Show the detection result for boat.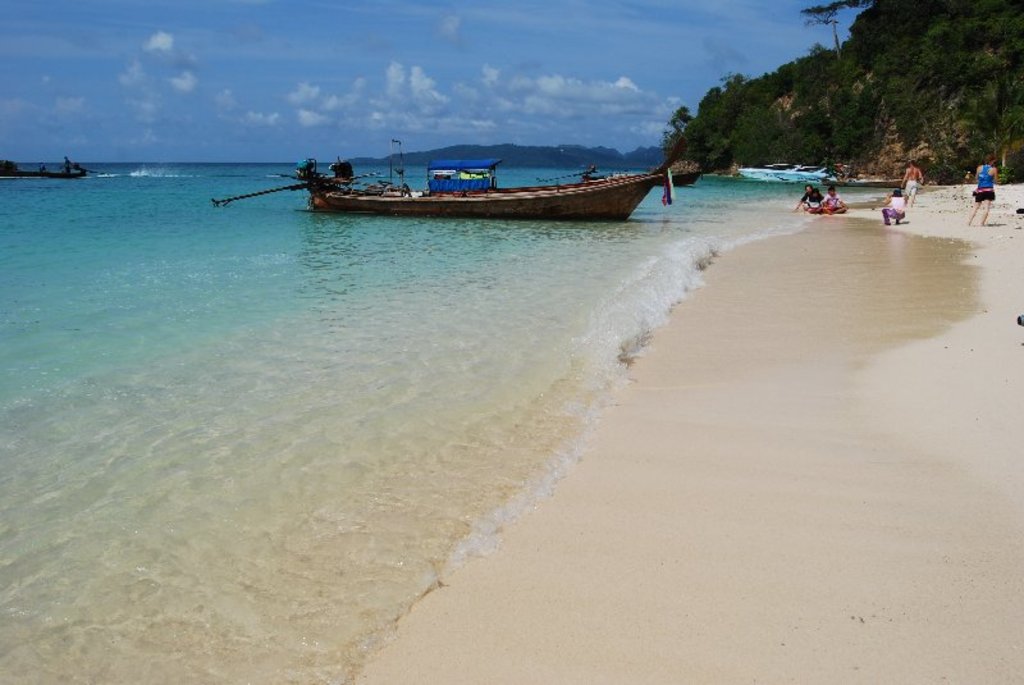
265,117,675,213.
